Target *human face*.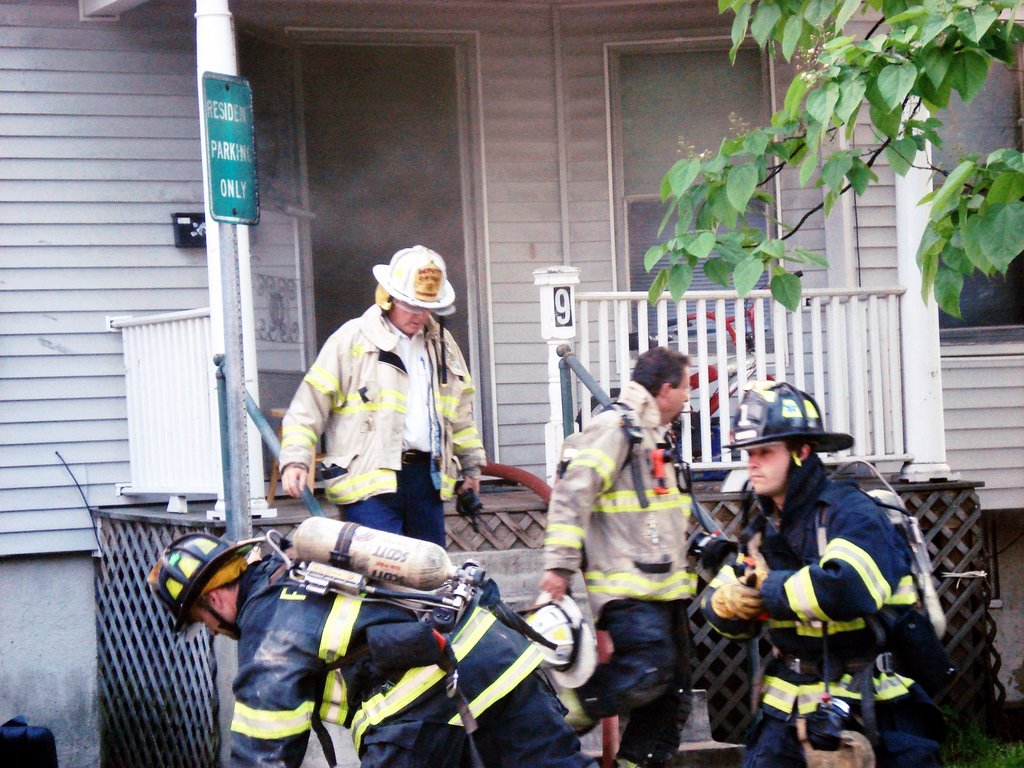
Target region: detection(662, 367, 689, 420).
